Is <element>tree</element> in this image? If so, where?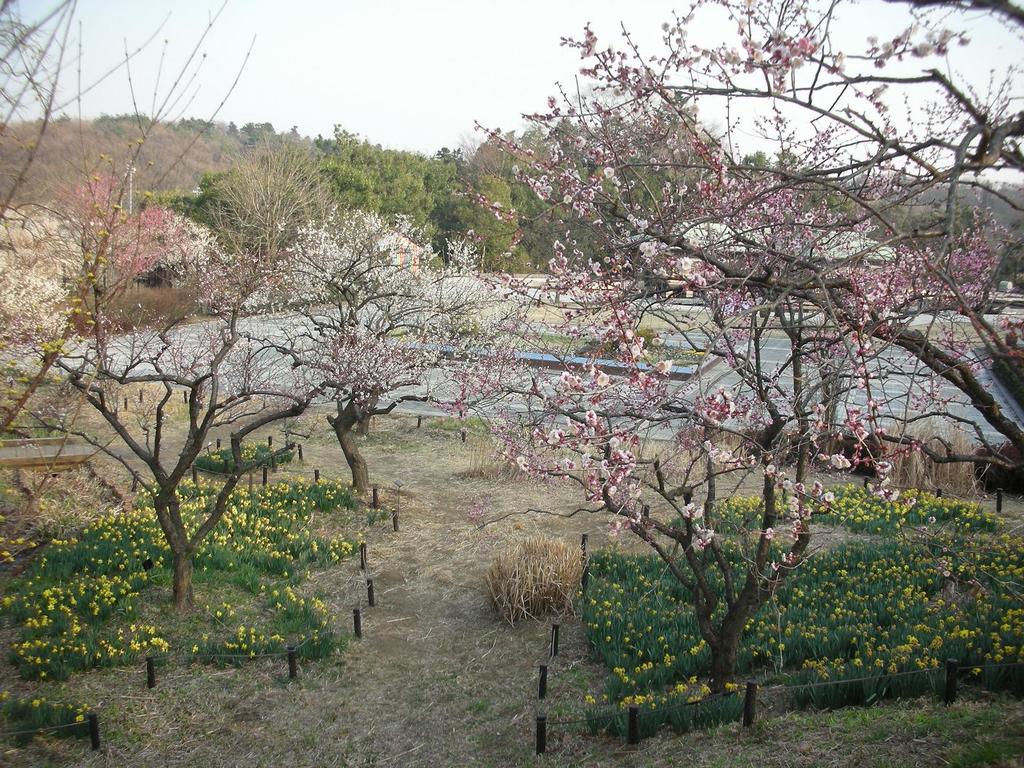
Yes, at l=424, t=0, r=1023, b=500.
